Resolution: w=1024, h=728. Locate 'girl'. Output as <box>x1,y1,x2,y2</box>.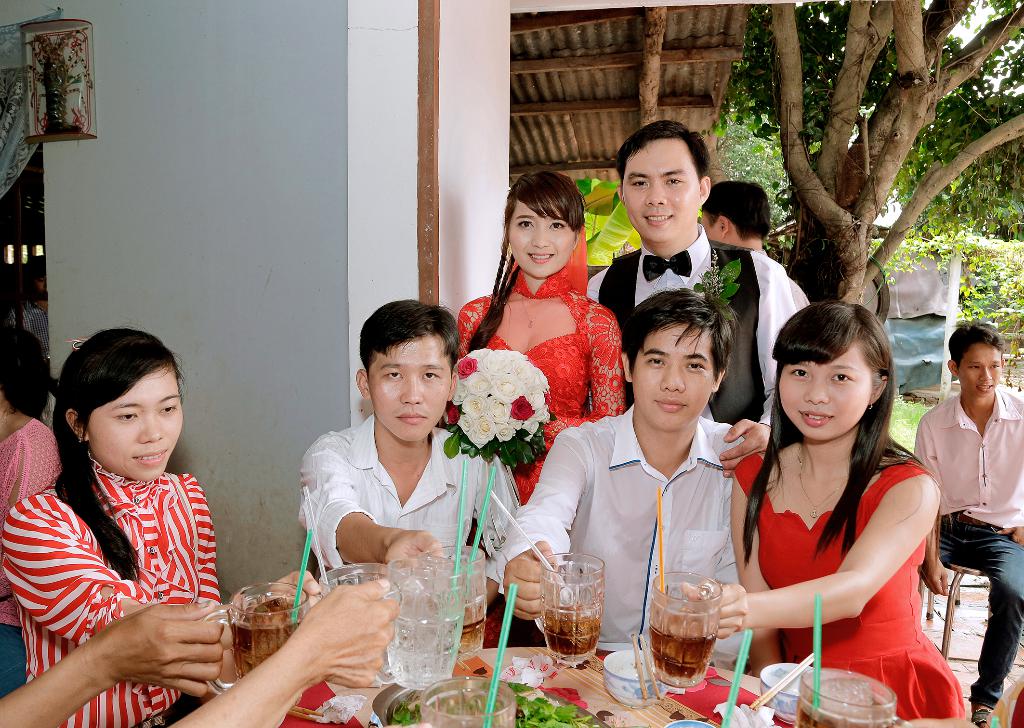
<box>2,321,321,727</box>.
